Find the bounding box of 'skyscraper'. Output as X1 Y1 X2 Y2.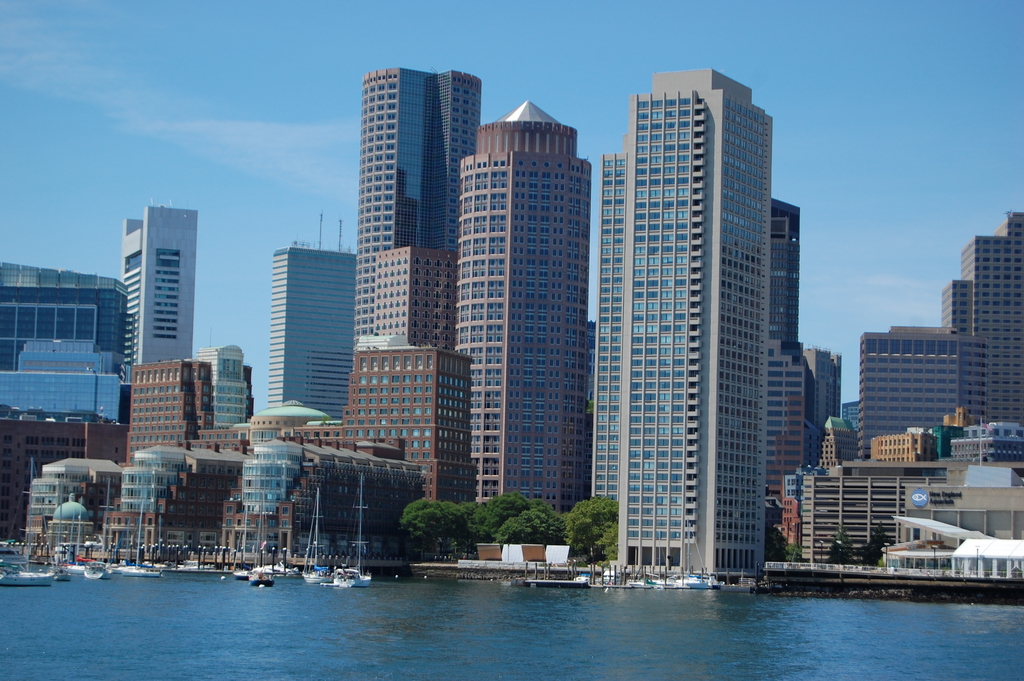
352 69 492 345.
